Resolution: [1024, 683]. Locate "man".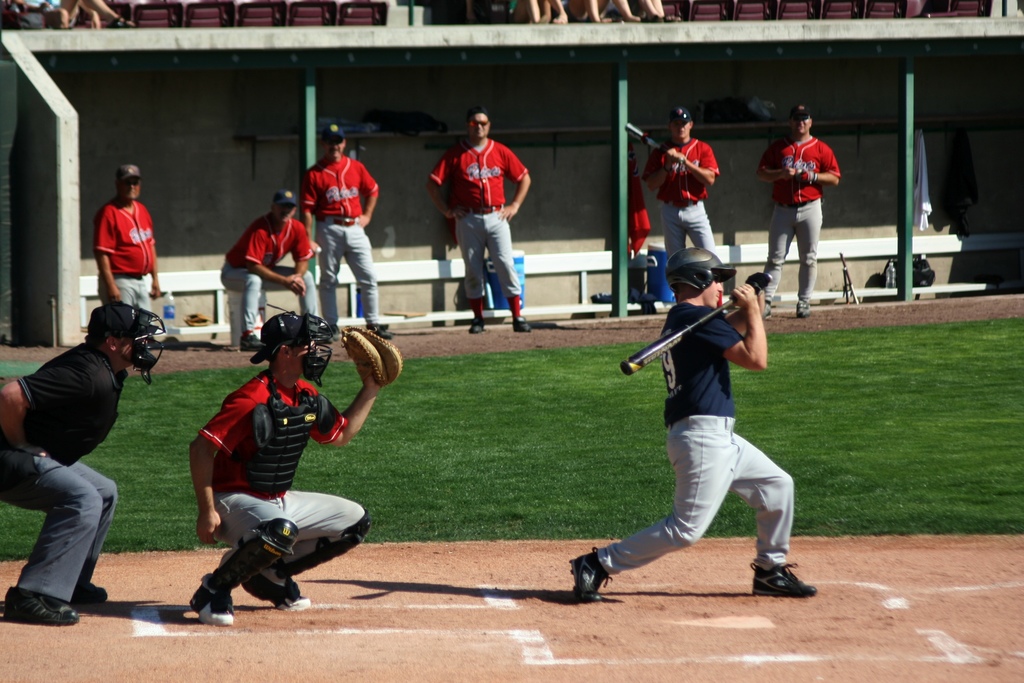
{"left": 0, "top": 299, "right": 154, "bottom": 627}.
